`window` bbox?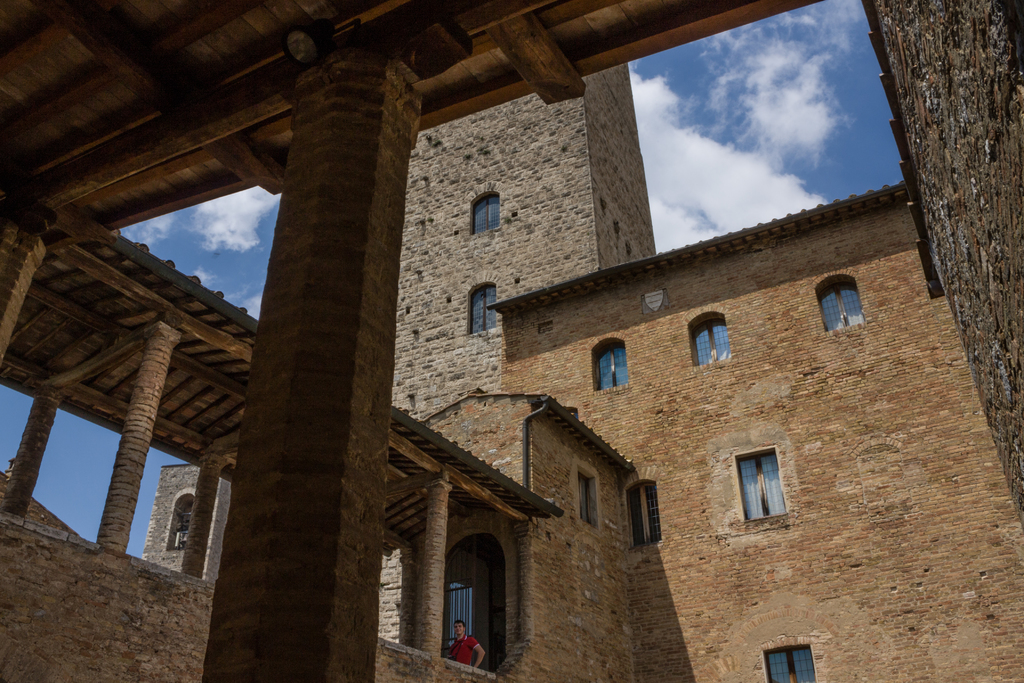
Rect(579, 461, 596, 520)
